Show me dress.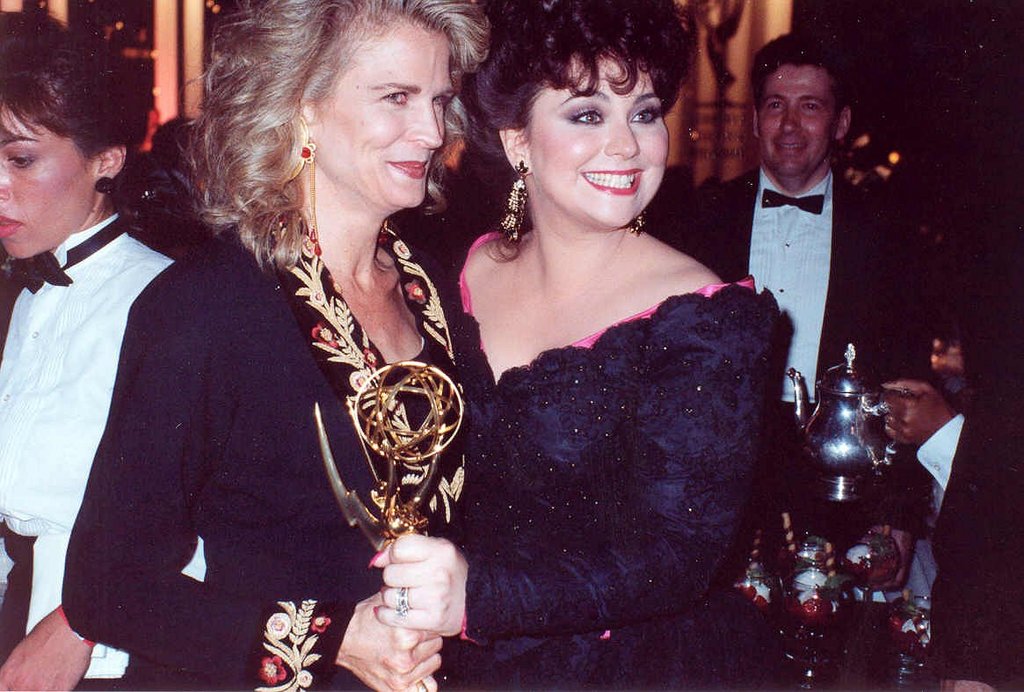
dress is here: BBox(439, 226, 789, 691).
